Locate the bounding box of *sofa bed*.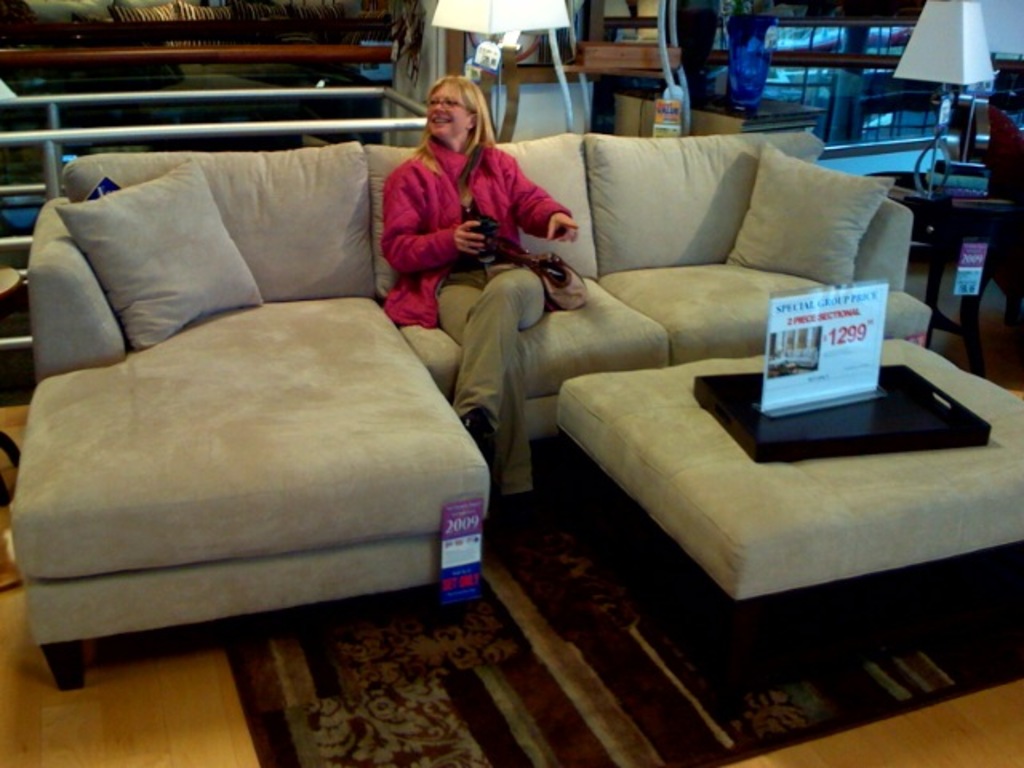
Bounding box: (x1=10, y1=126, x2=1022, y2=688).
